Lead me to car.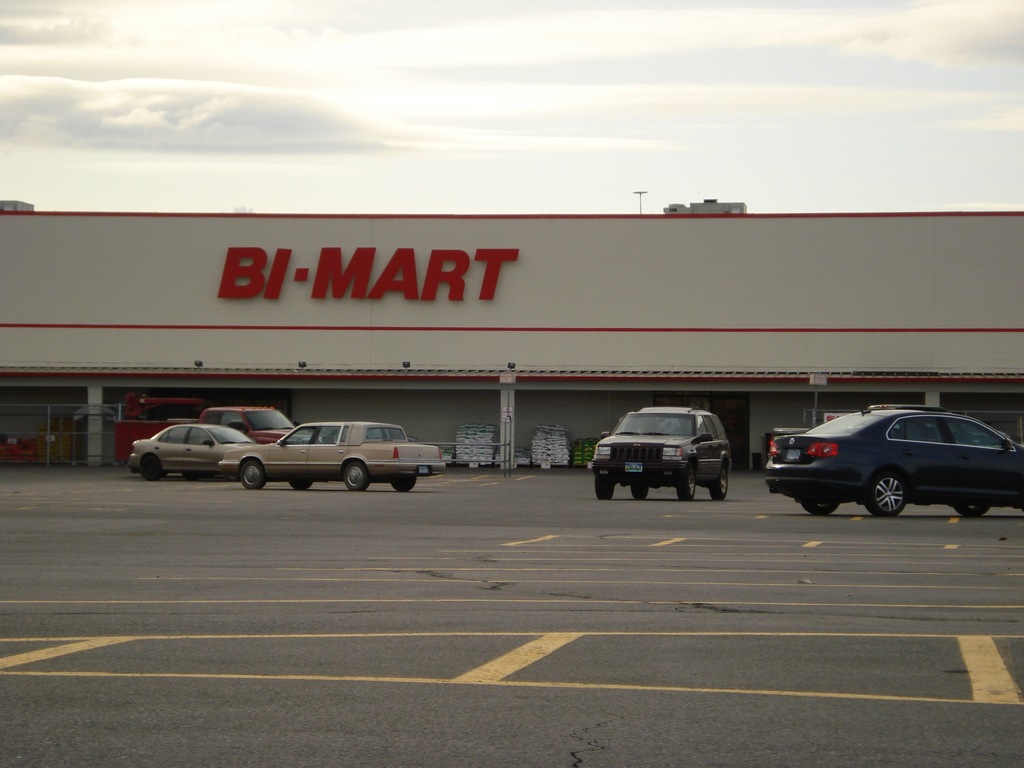
Lead to x1=218, y1=420, x2=447, y2=492.
